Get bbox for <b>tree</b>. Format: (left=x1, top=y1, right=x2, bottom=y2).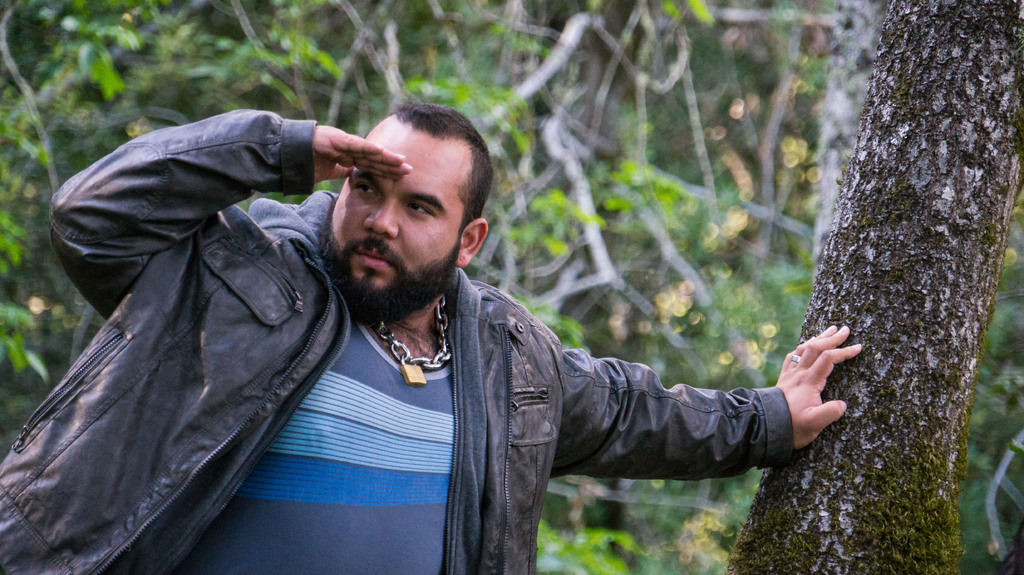
(left=724, top=0, right=1023, bottom=574).
